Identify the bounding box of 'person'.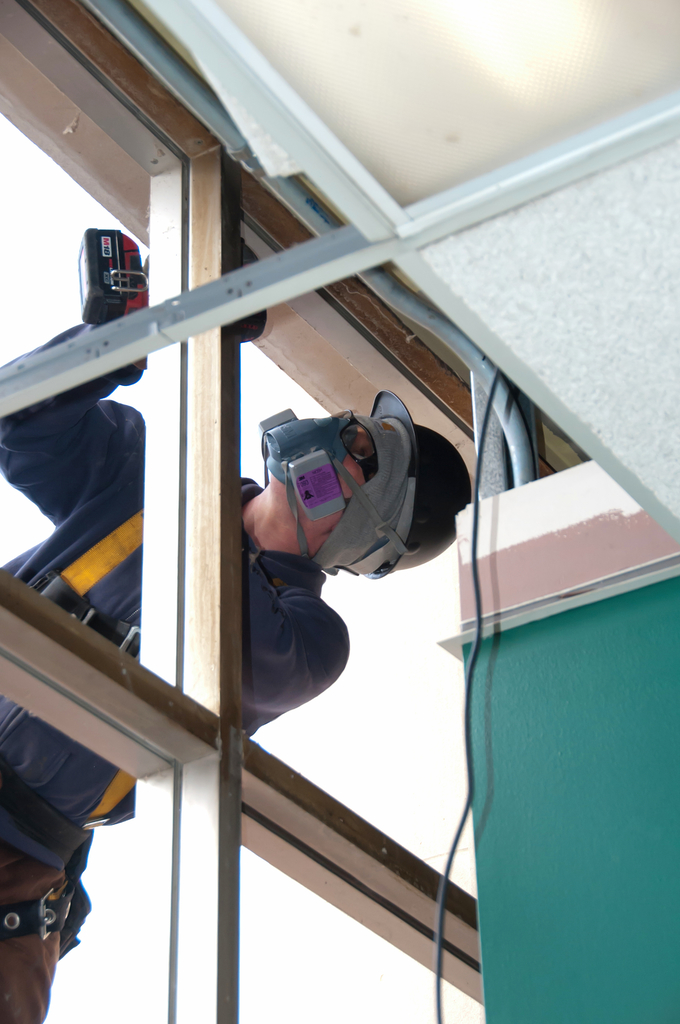
box(0, 259, 473, 1023).
